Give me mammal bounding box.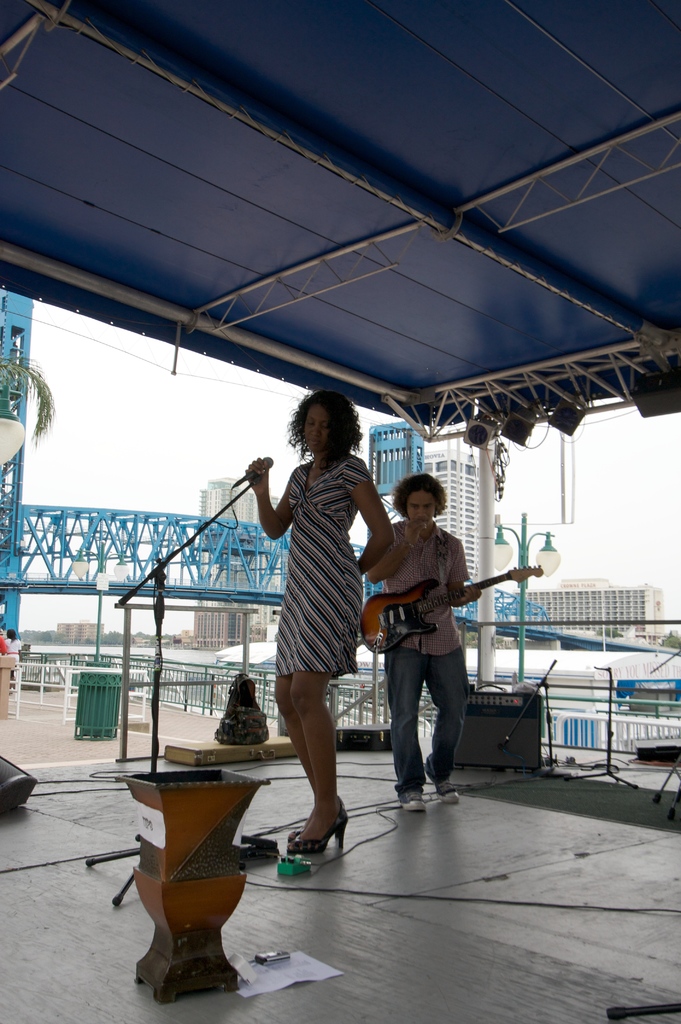
l=0, t=634, r=9, b=653.
